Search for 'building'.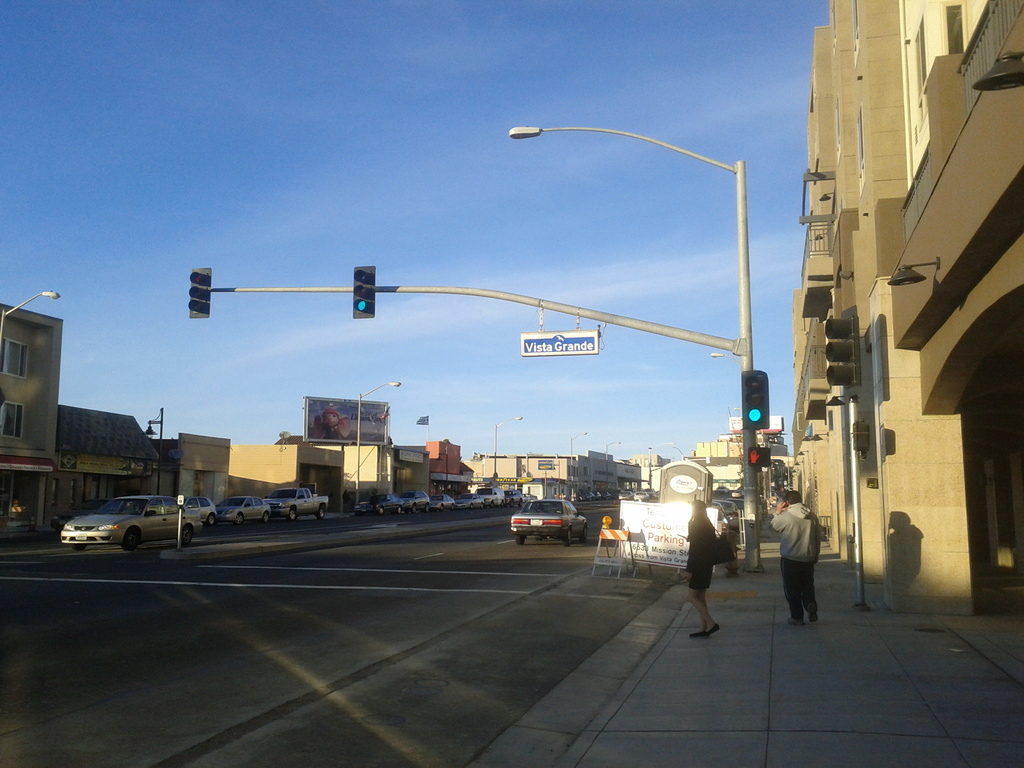
Found at crop(779, 3, 1020, 644).
